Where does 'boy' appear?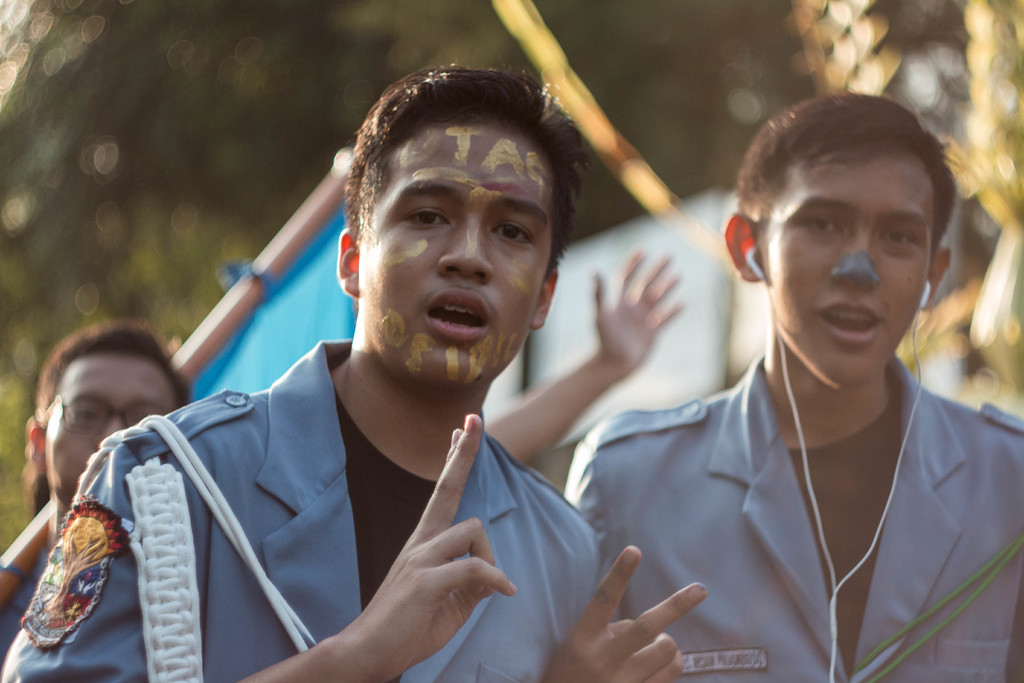
Appears at bbox(0, 62, 597, 682).
